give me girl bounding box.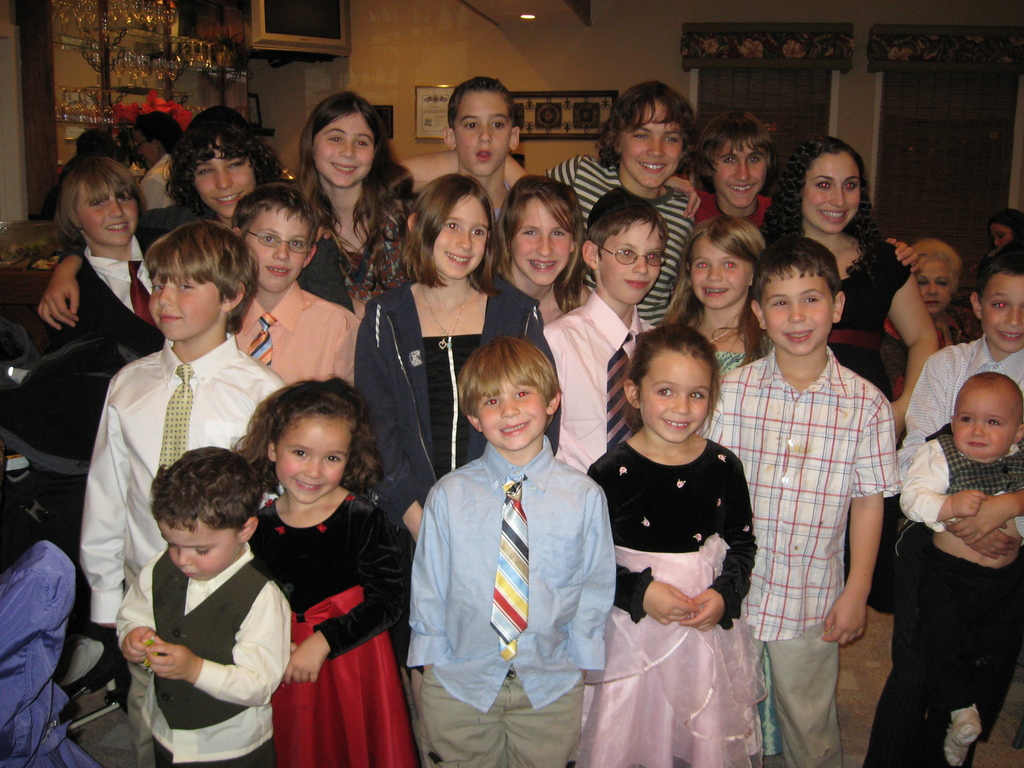
280 89 426 307.
